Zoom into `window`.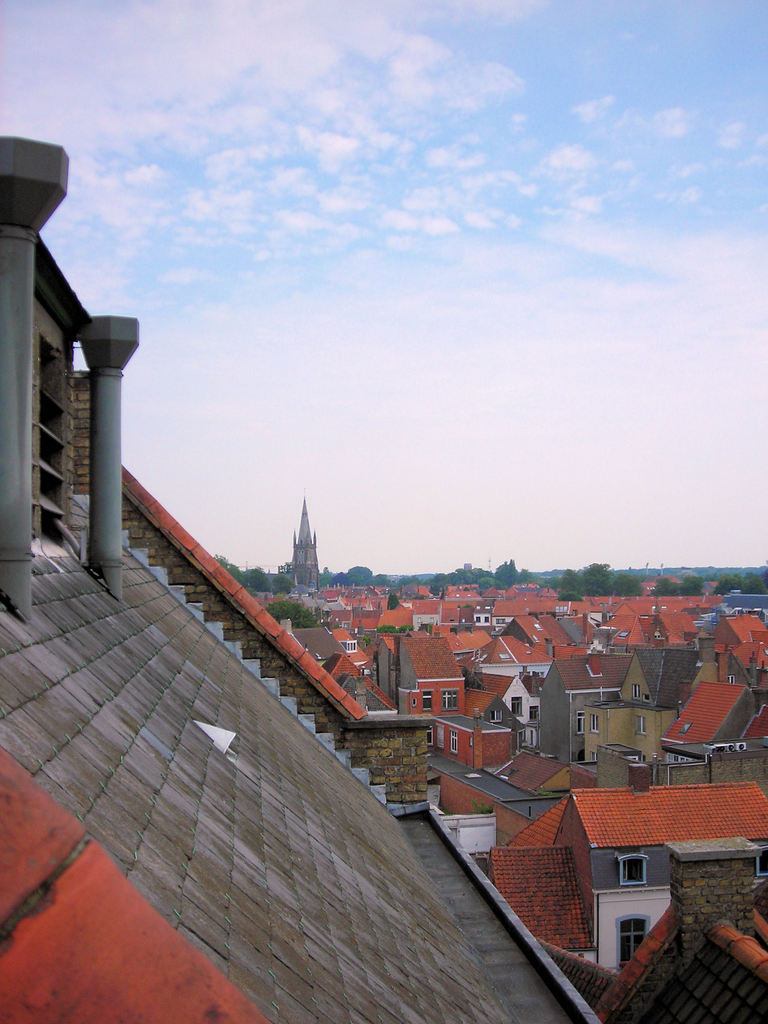
Zoom target: crop(490, 712, 502, 721).
